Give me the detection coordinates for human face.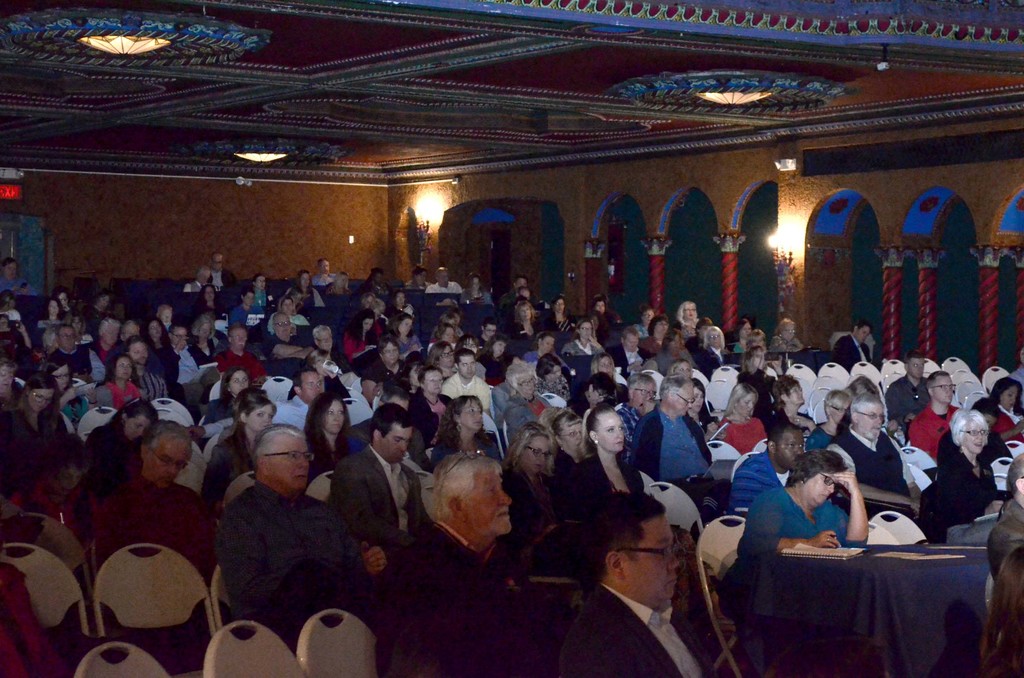
box(127, 415, 148, 440).
